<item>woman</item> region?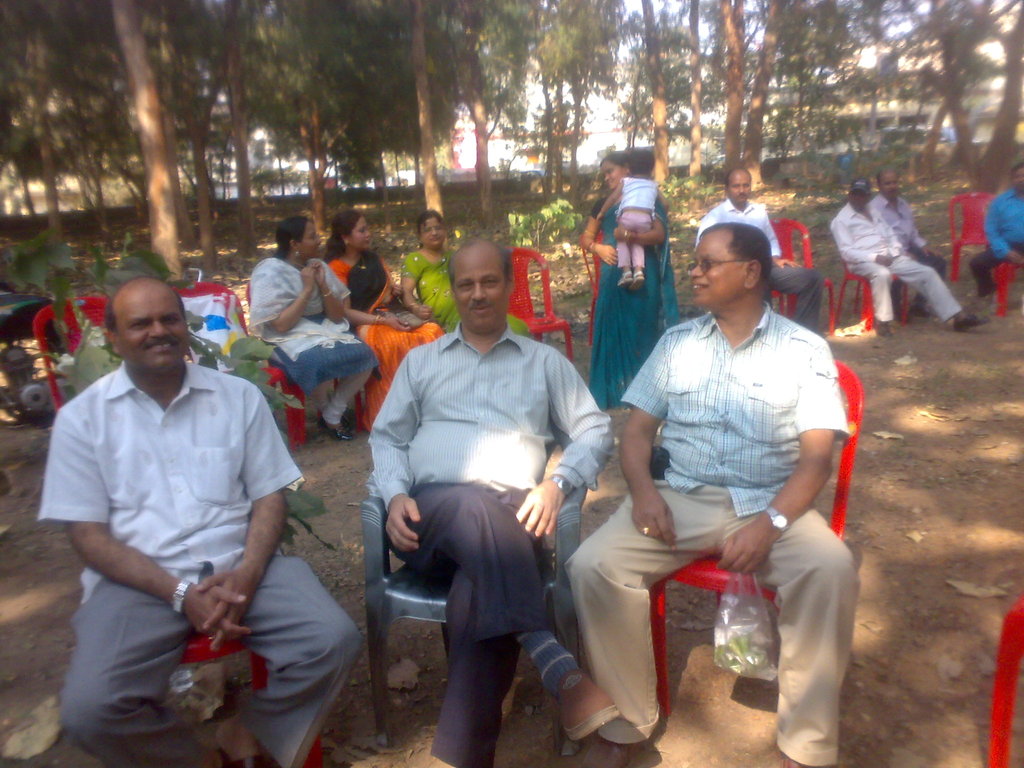
detection(402, 205, 534, 338)
